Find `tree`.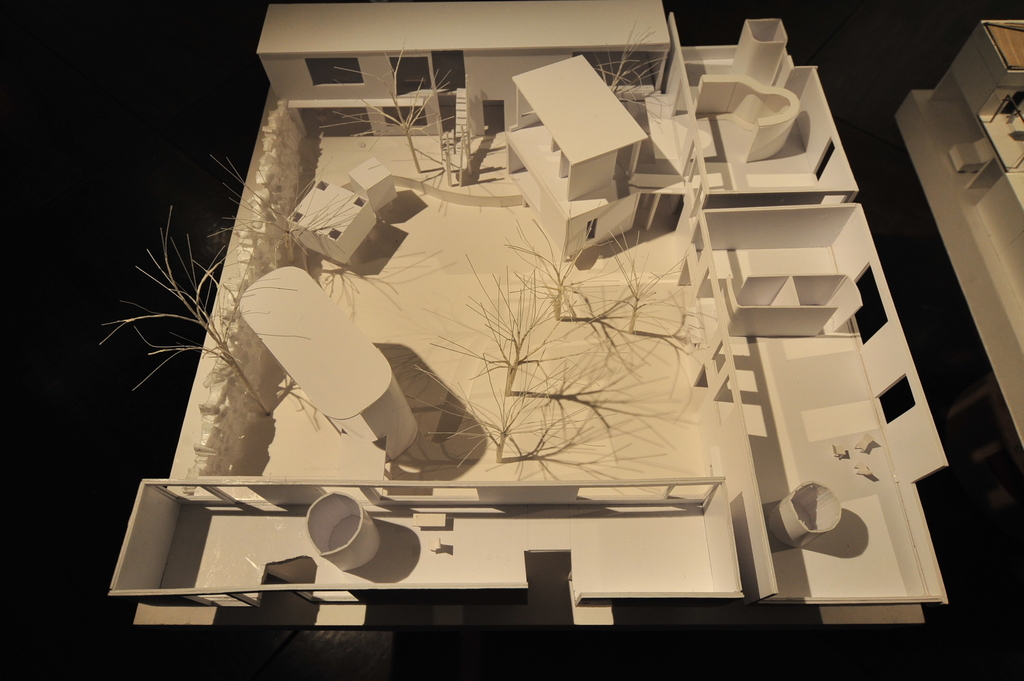
{"left": 404, "top": 199, "right": 721, "bottom": 486}.
